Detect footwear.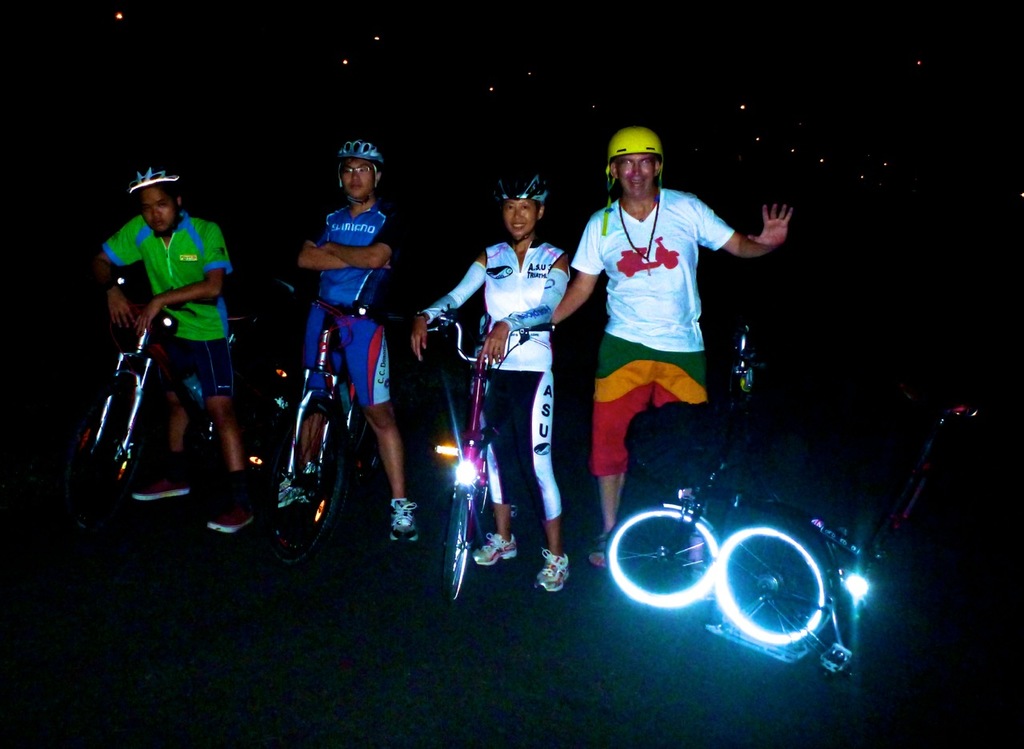
Detected at select_region(132, 471, 193, 501).
